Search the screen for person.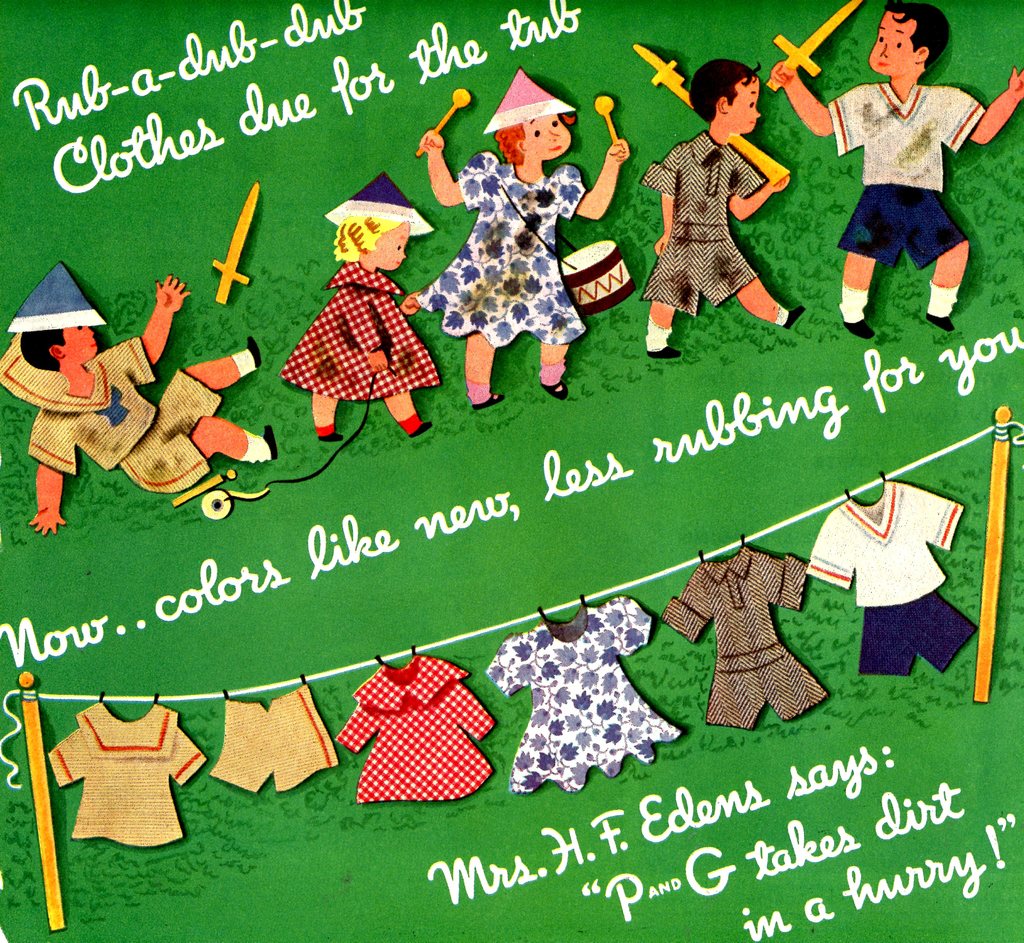
Found at box=[280, 170, 444, 440].
